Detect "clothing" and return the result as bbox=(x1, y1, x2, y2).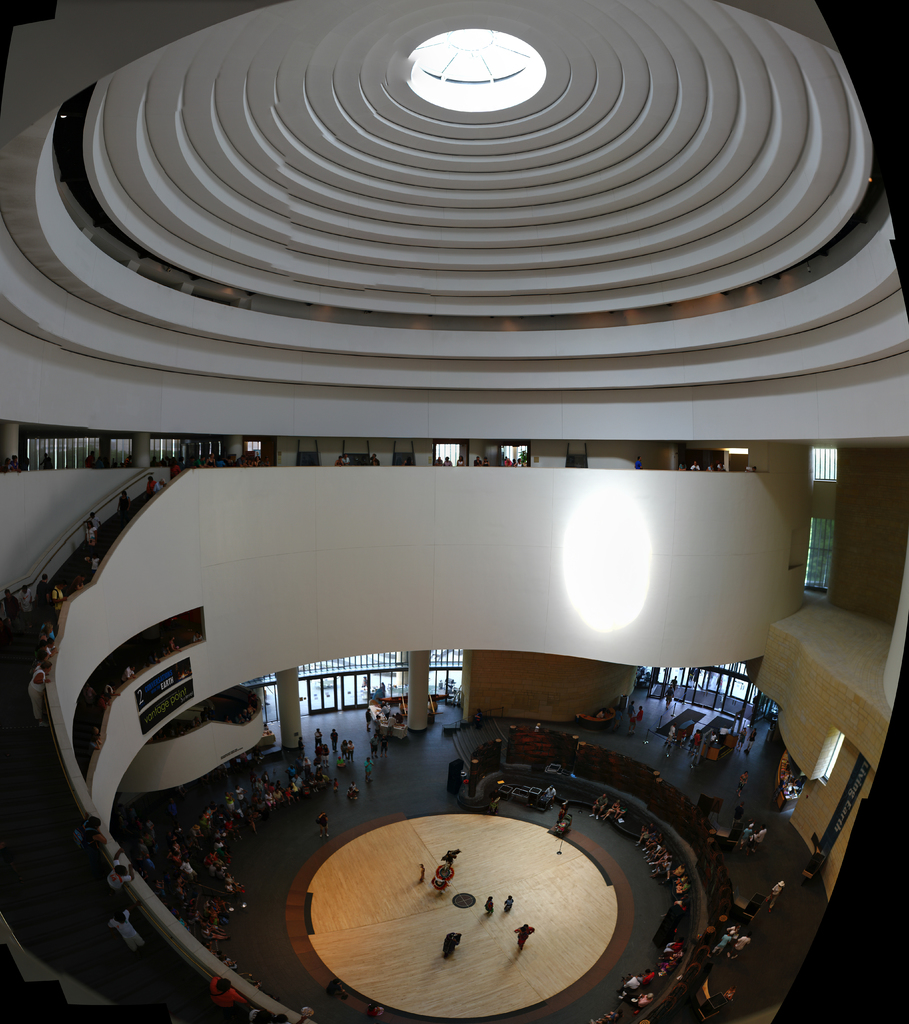
bbox=(595, 797, 612, 809).
